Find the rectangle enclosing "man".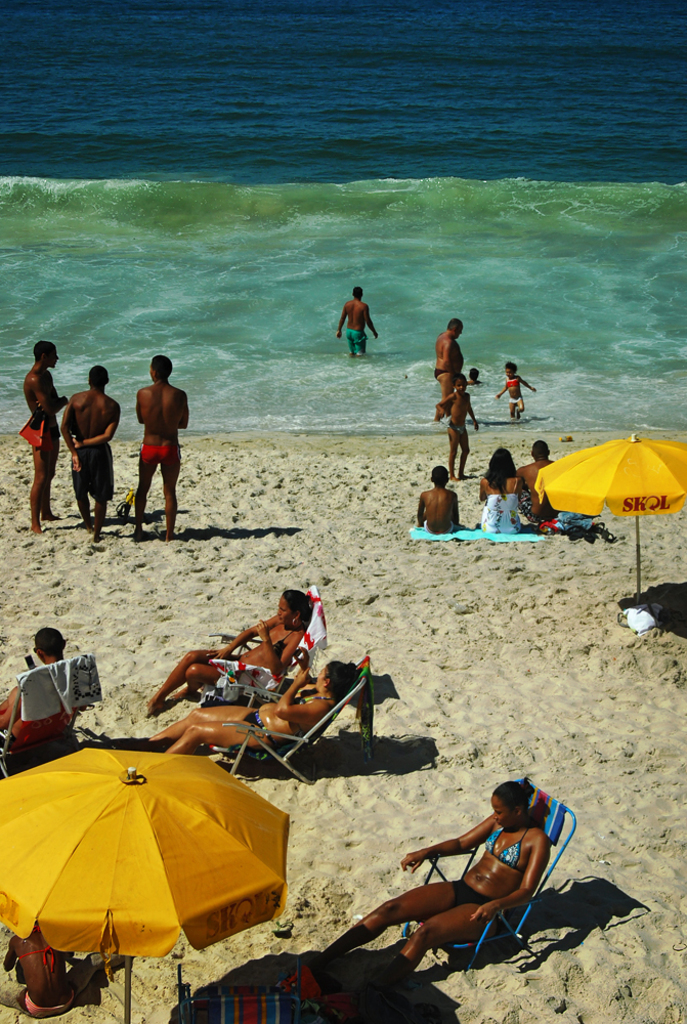
bbox(338, 285, 377, 355).
